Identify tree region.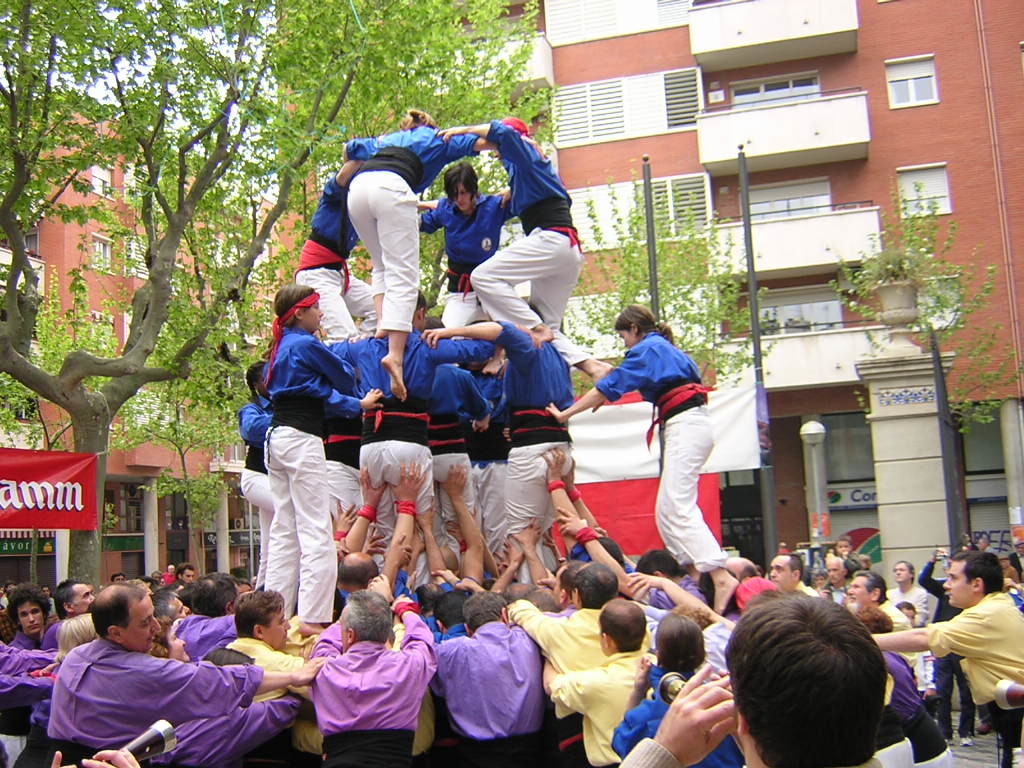
Region: <region>566, 169, 784, 389</region>.
